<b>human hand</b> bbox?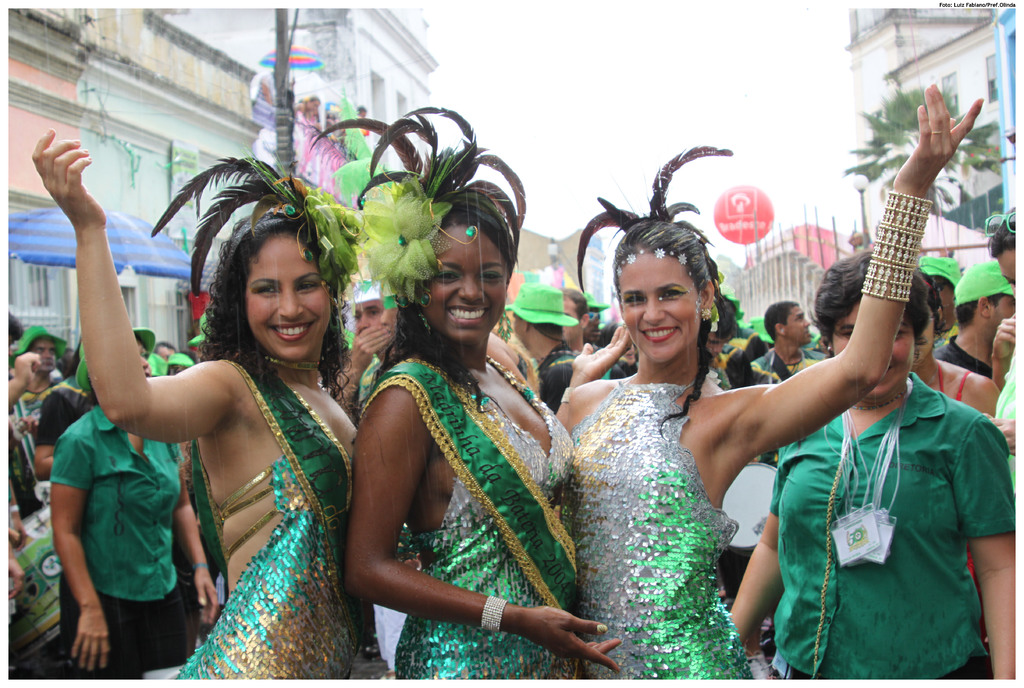
pyautogui.locateOnScreen(17, 518, 30, 550)
